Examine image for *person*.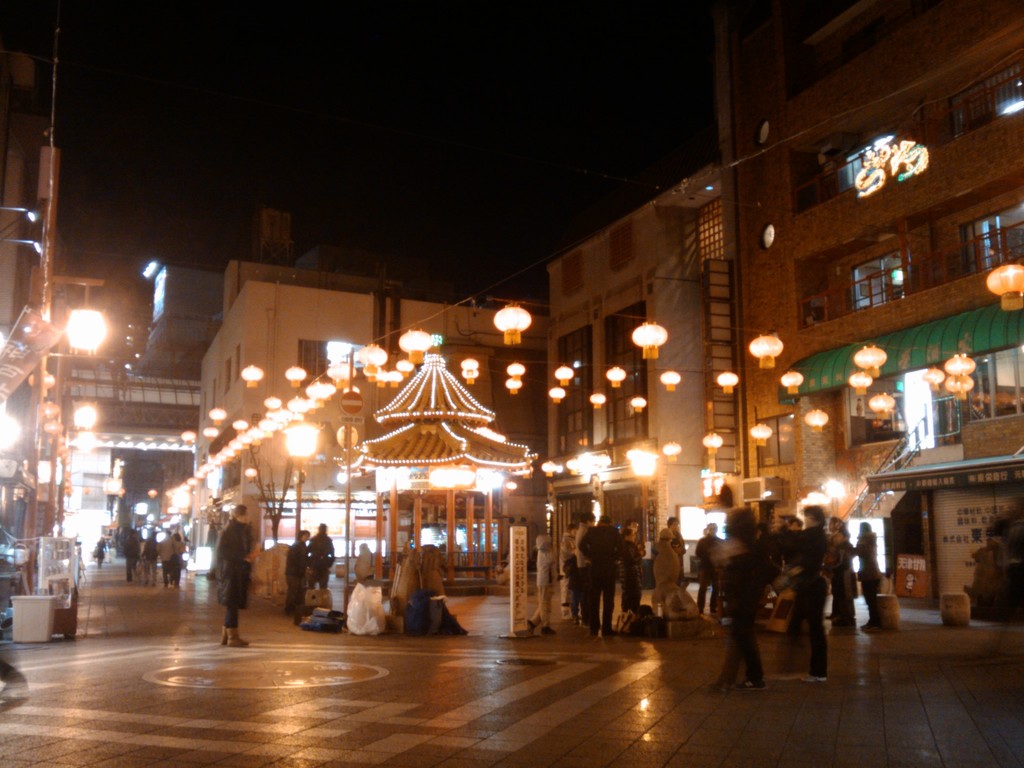
Examination result: x1=214 y1=503 x2=265 y2=646.
